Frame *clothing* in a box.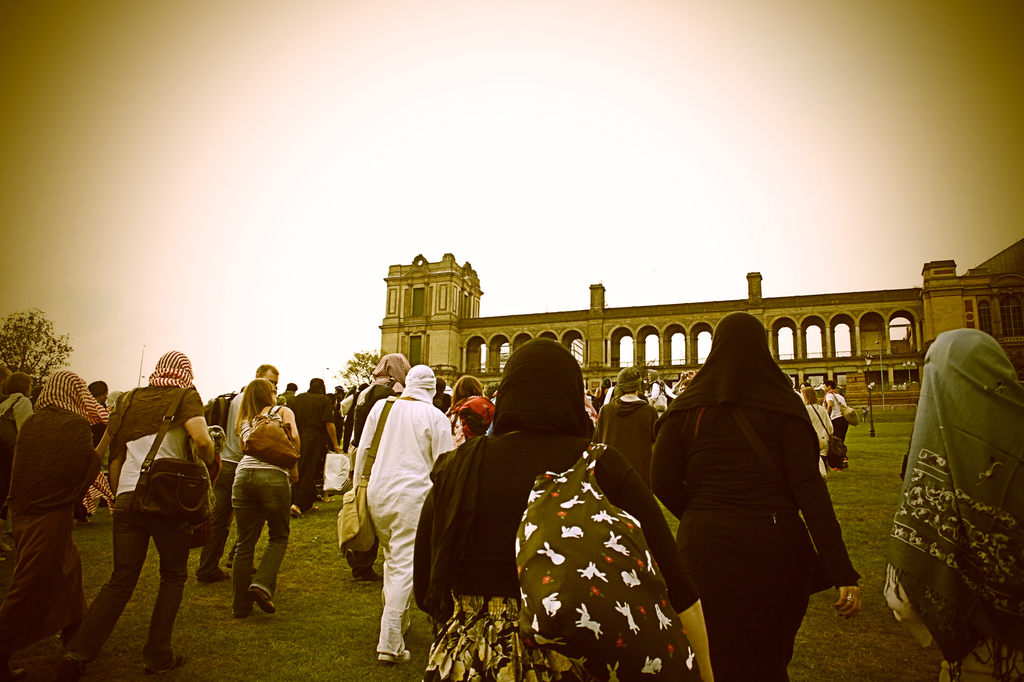
Rect(235, 412, 296, 606).
